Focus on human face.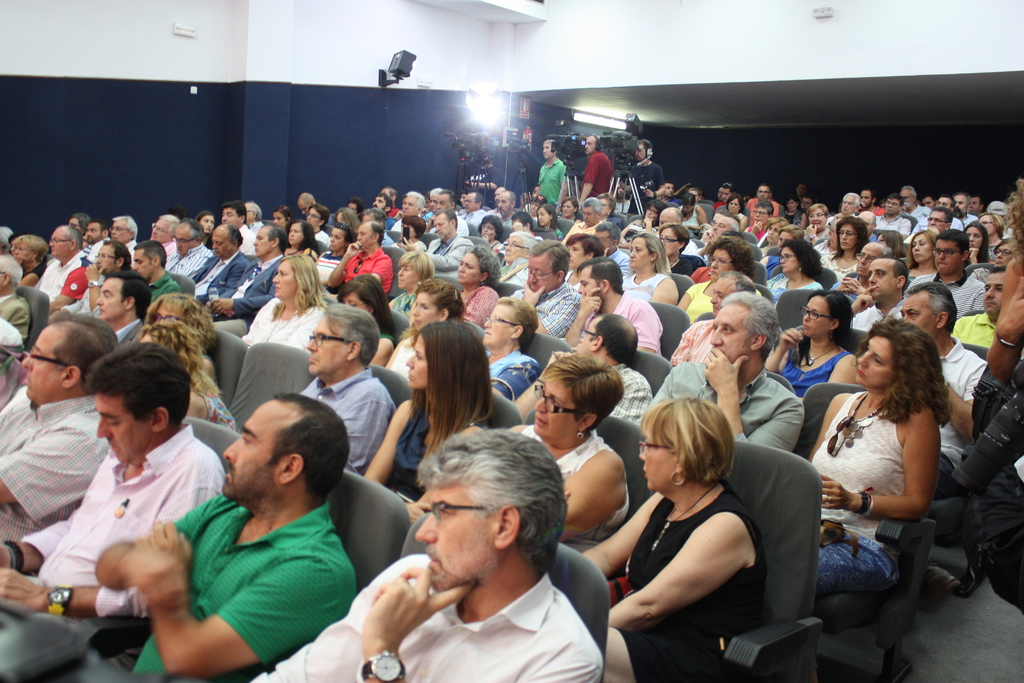
Focused at Rect(423, 199, 432, 210).
